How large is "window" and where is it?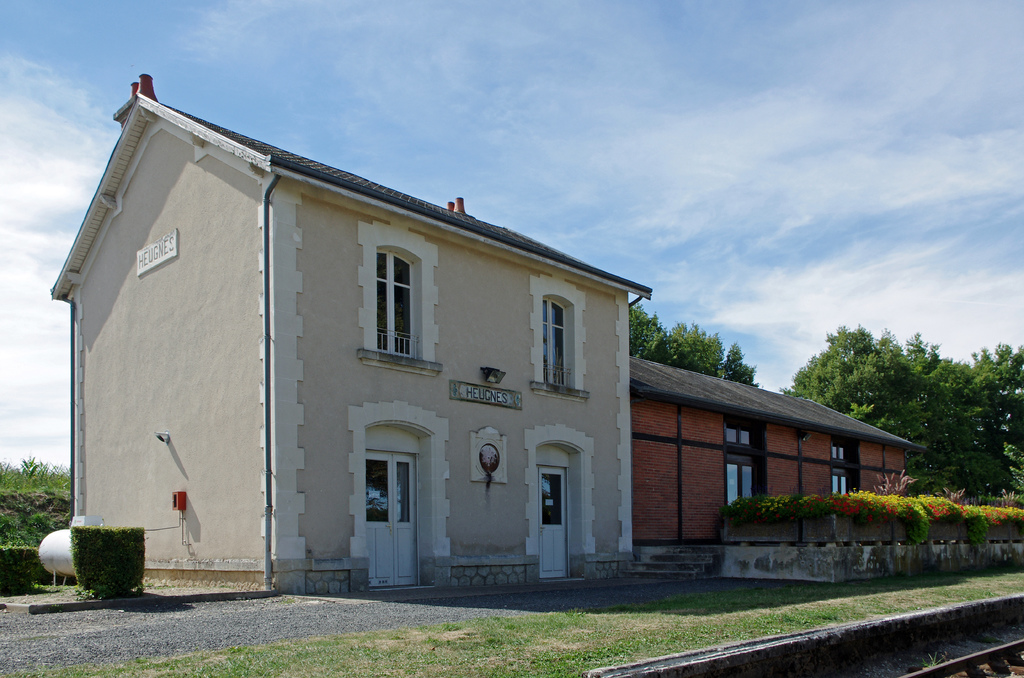
Bounding box: [left=525, top=284, right=570, bottom=402].
